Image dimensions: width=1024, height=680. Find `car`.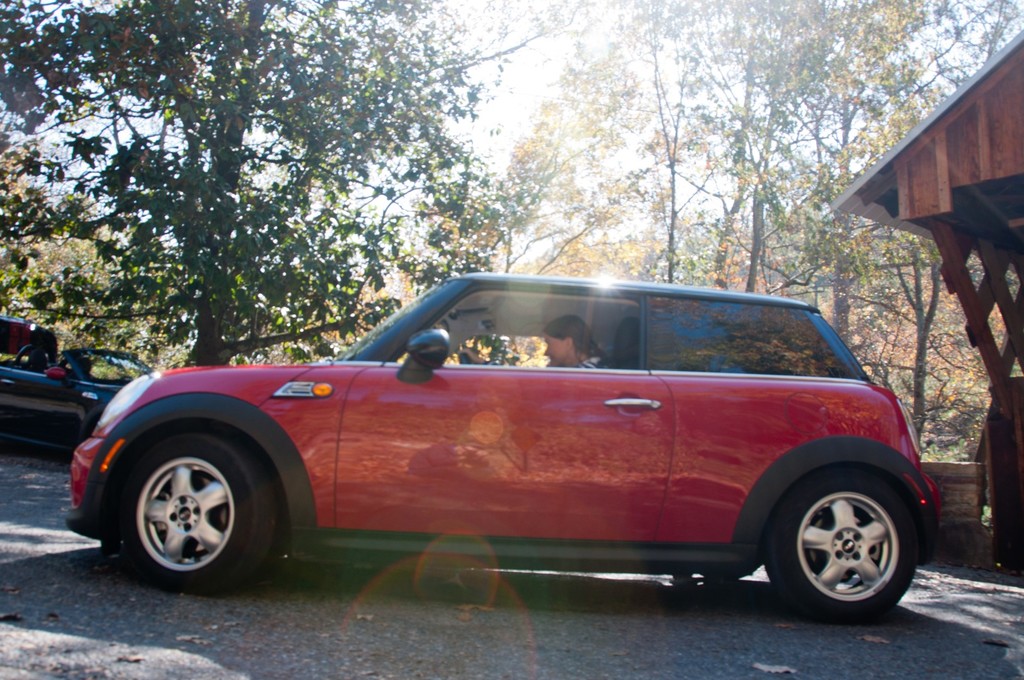
x1=51, y1=279, x2=972, y2=631.
